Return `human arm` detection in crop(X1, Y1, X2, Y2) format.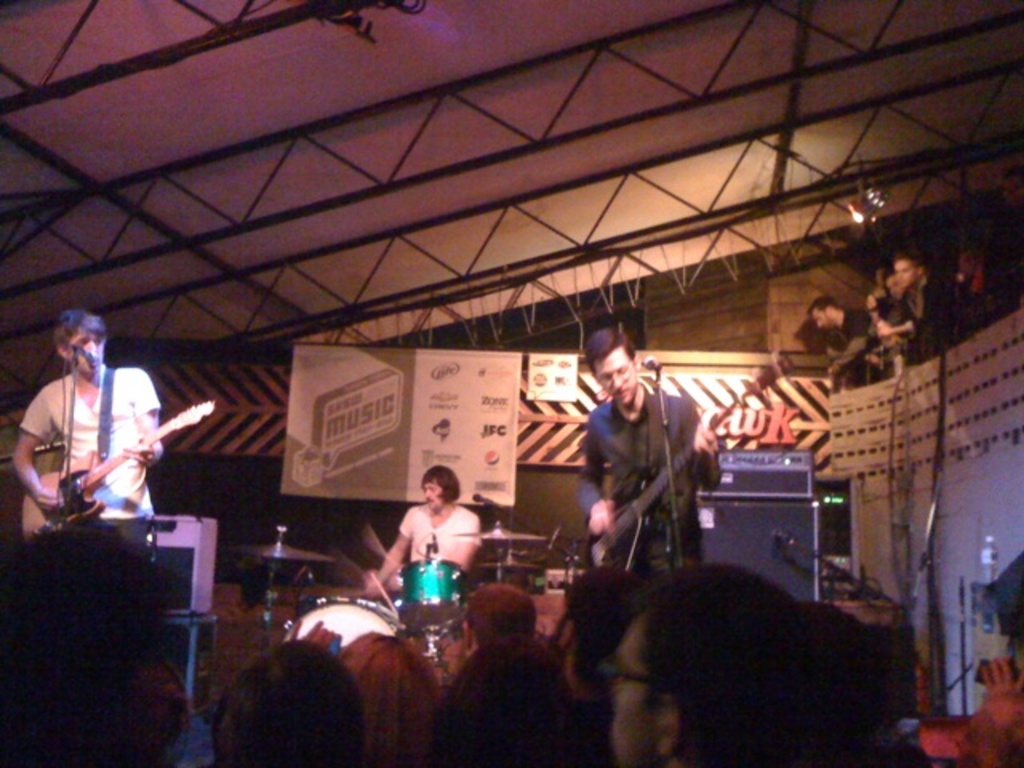
crop(824, 307, 875, 370).
